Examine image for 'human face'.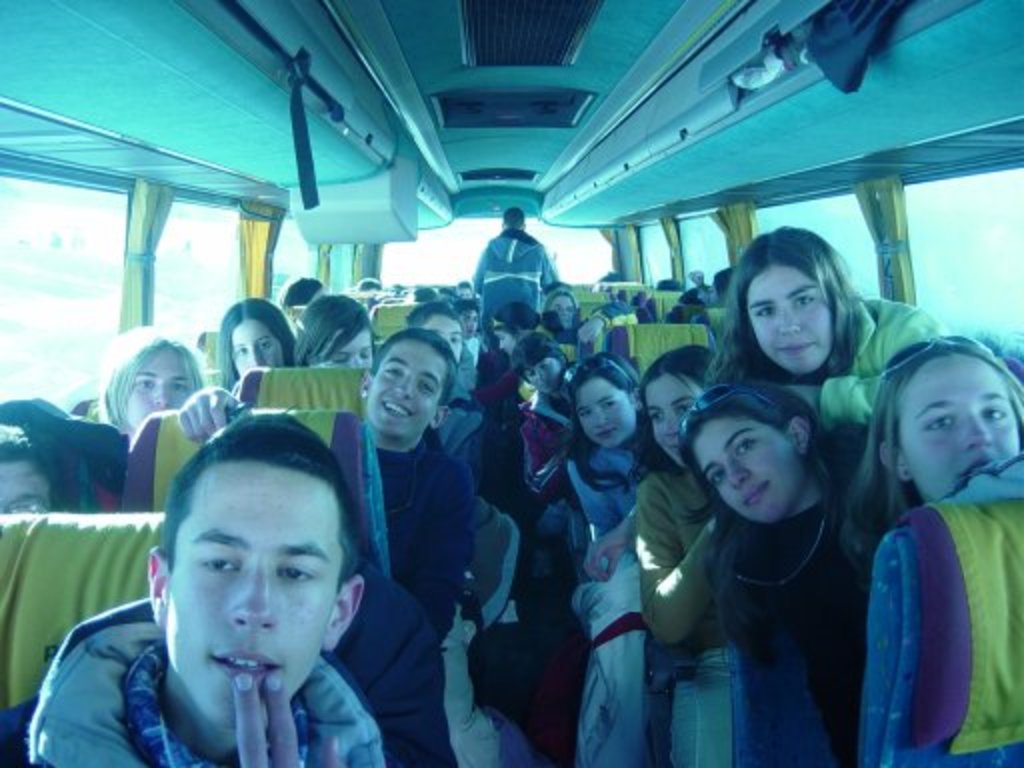
Examination result: crop(498, 316, 514, 350).
